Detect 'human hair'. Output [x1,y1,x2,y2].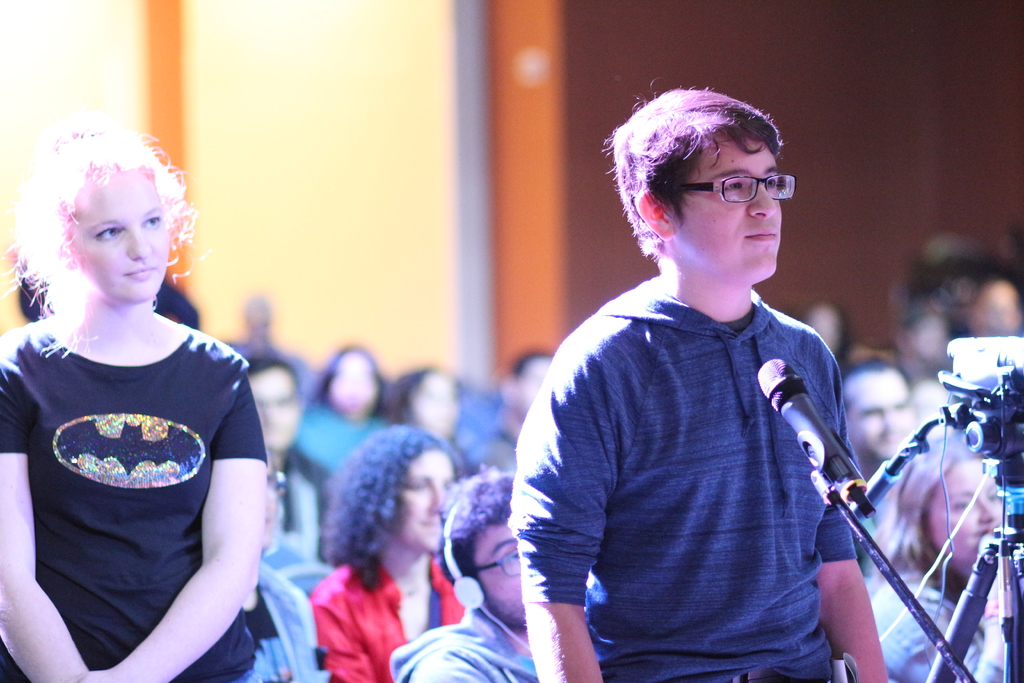
[246,360,303,402].
